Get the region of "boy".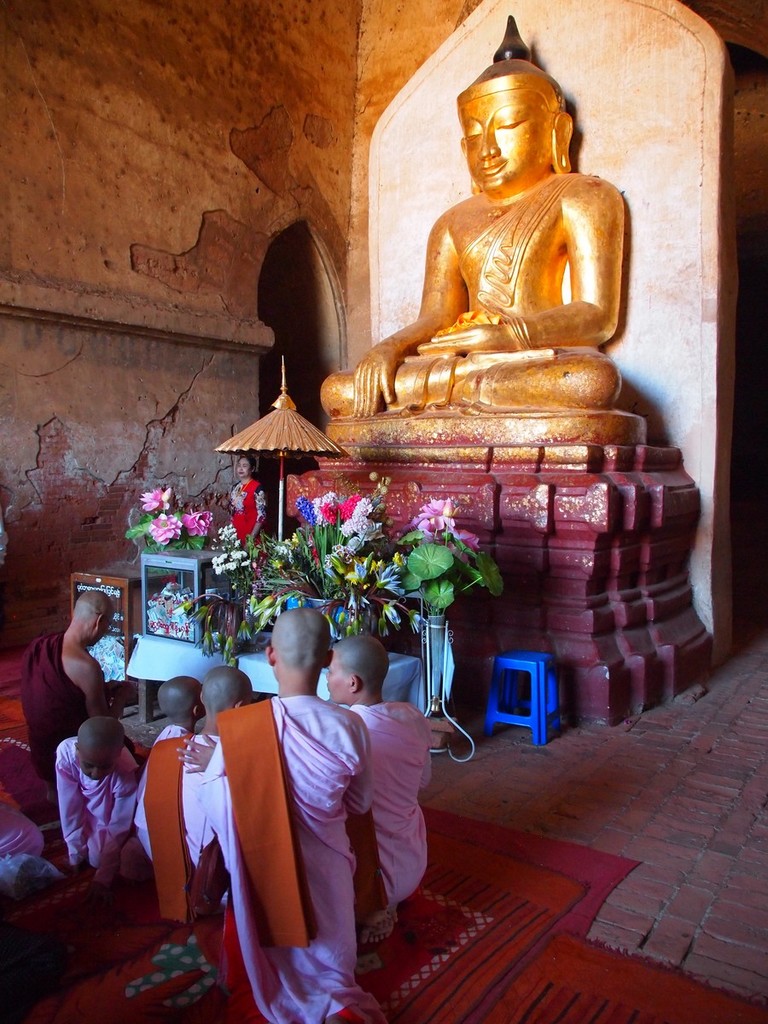
133:666:252:916.
